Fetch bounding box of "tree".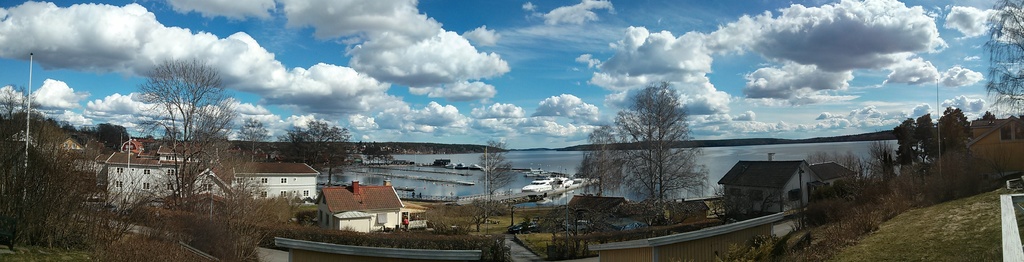
Bbox: {"x1": 238, "y1": 109, "x2": 275, "y2": 168}.
